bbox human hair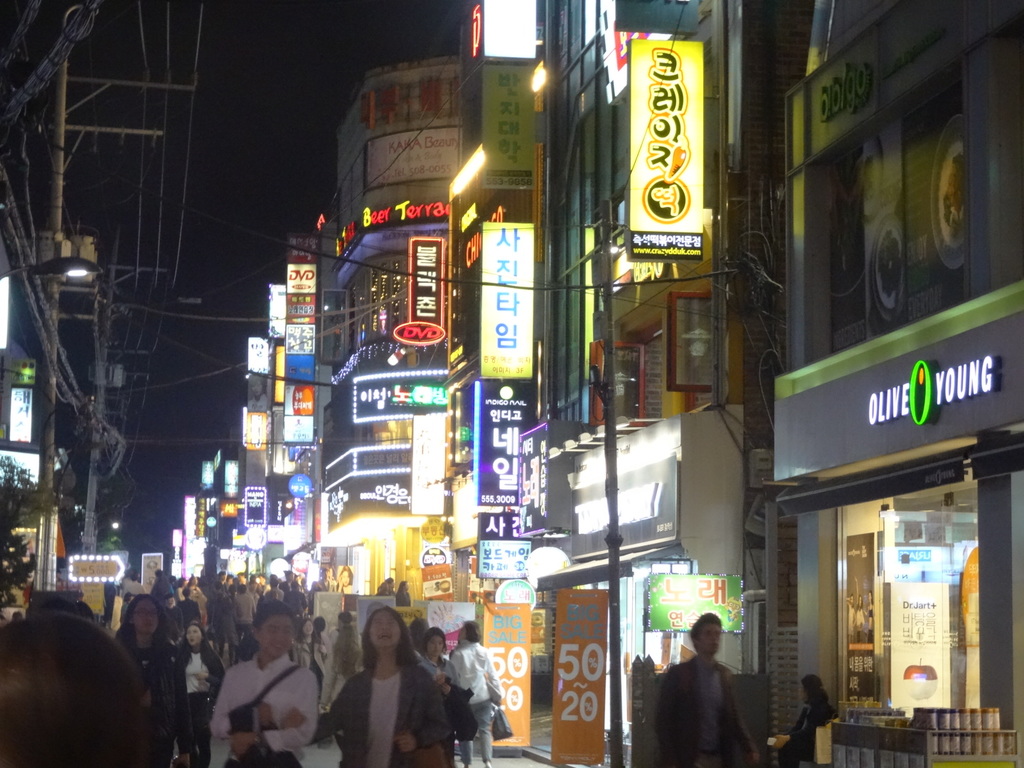
(left=809, top=686, right=829, bottom=713)
